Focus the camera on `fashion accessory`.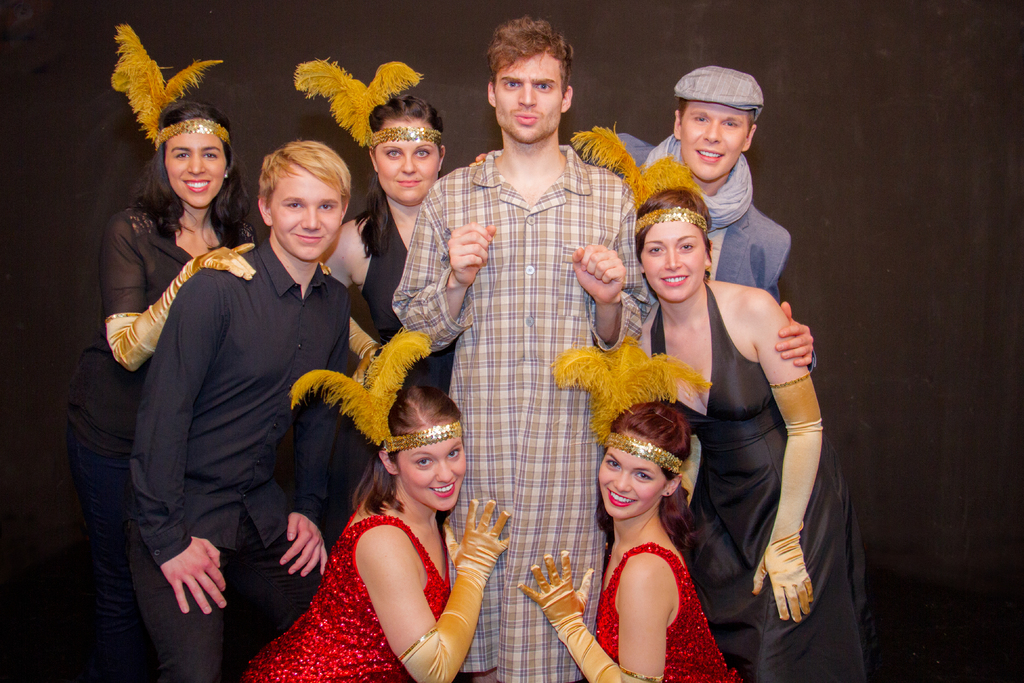
Focus region: 110, 18, 230, 152.
